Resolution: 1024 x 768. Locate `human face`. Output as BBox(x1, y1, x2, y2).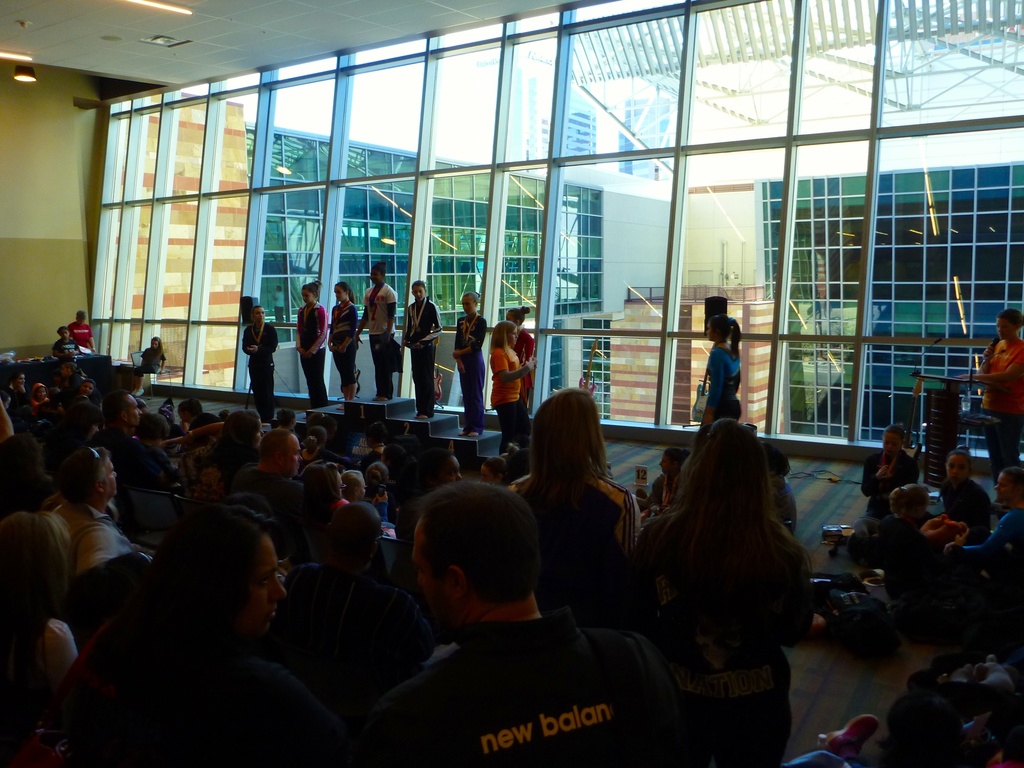
BBox(60, 364, 67, 378).
